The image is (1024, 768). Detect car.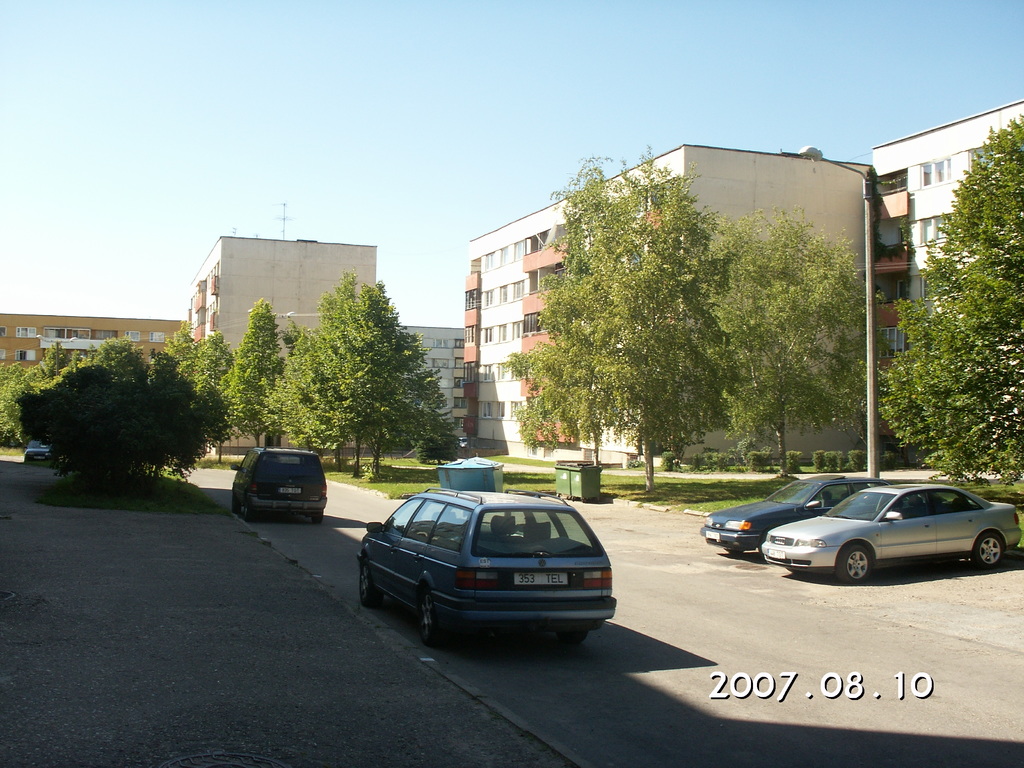
Detection: {"x1": 232, "y1": 445, "x2": 329, "y2": 523}.
